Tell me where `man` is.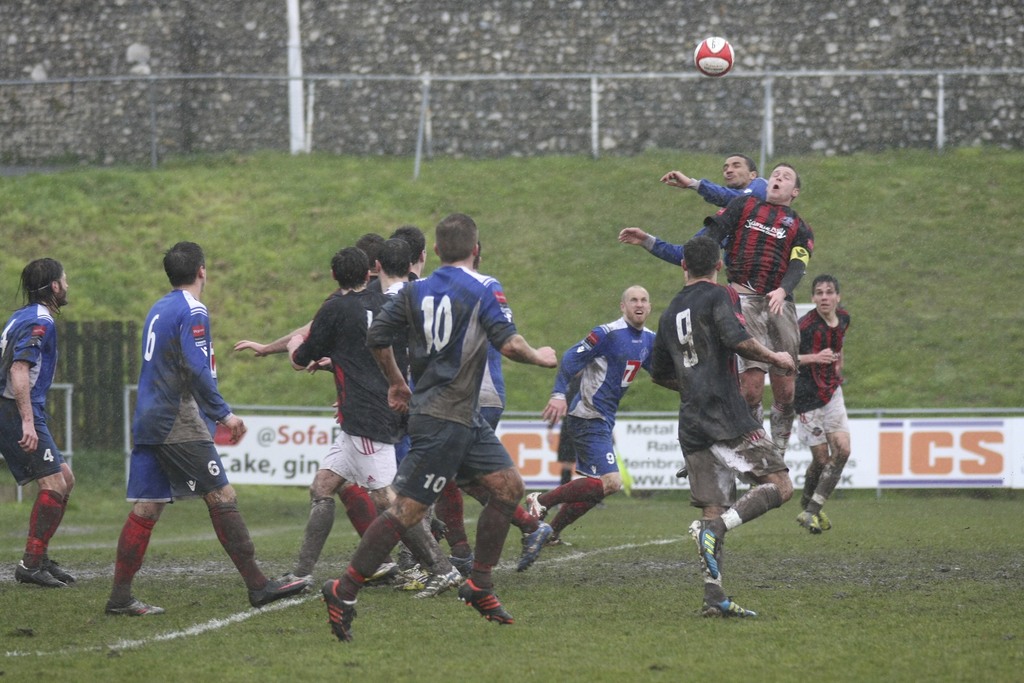
`man` is at {"left": 0, "top": 259, "right": 76, "bottom": 589}.
